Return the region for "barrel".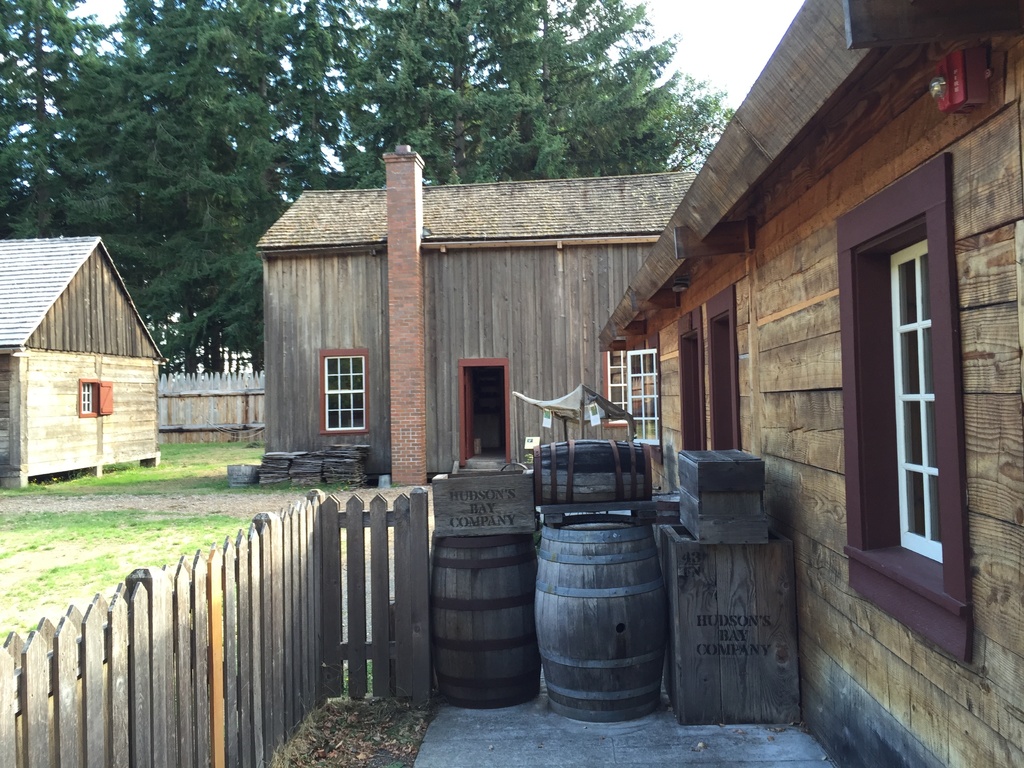
(left=527, top=511, right=666, bottom=723).
